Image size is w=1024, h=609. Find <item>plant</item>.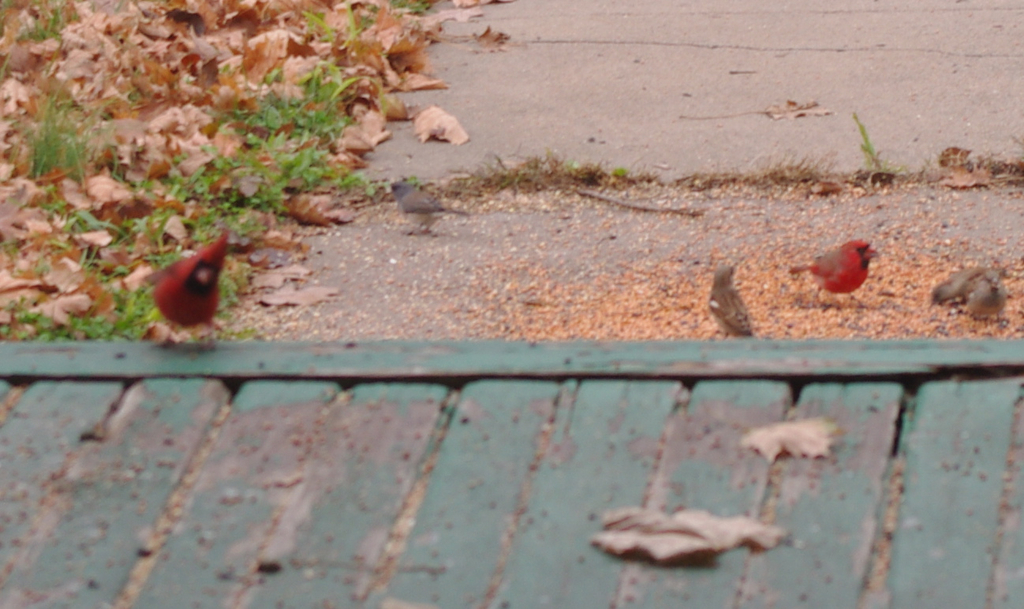
locate(846, 103, 902, 182).
